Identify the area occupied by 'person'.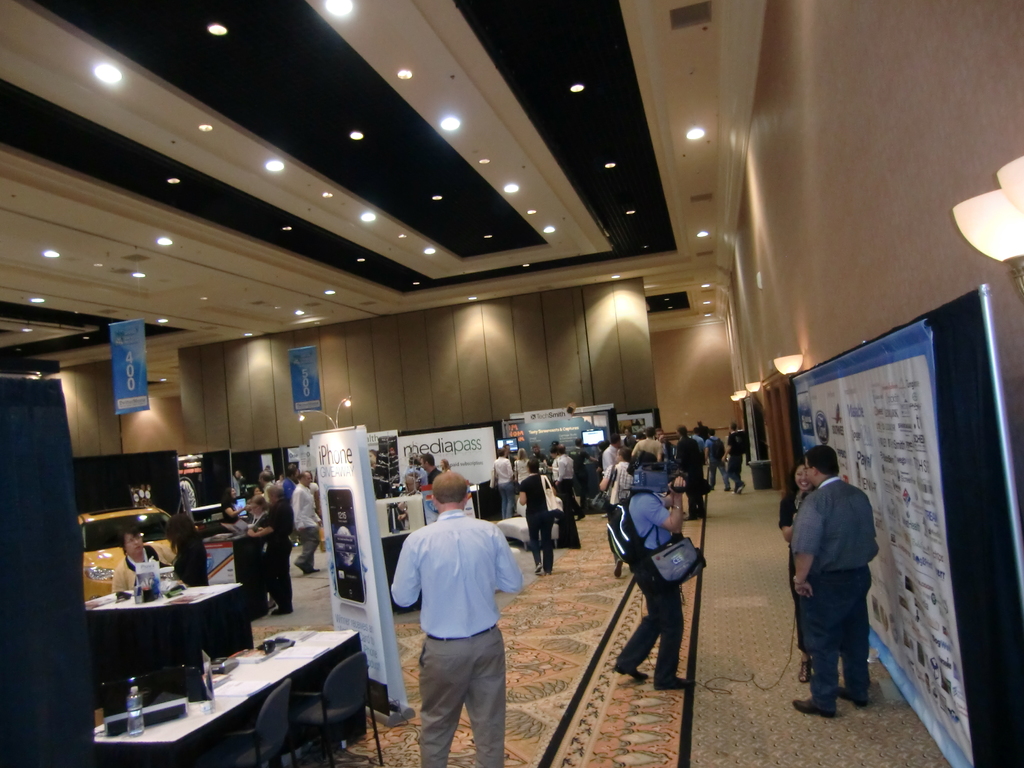
Area: region(781, 461, 821, 685).
